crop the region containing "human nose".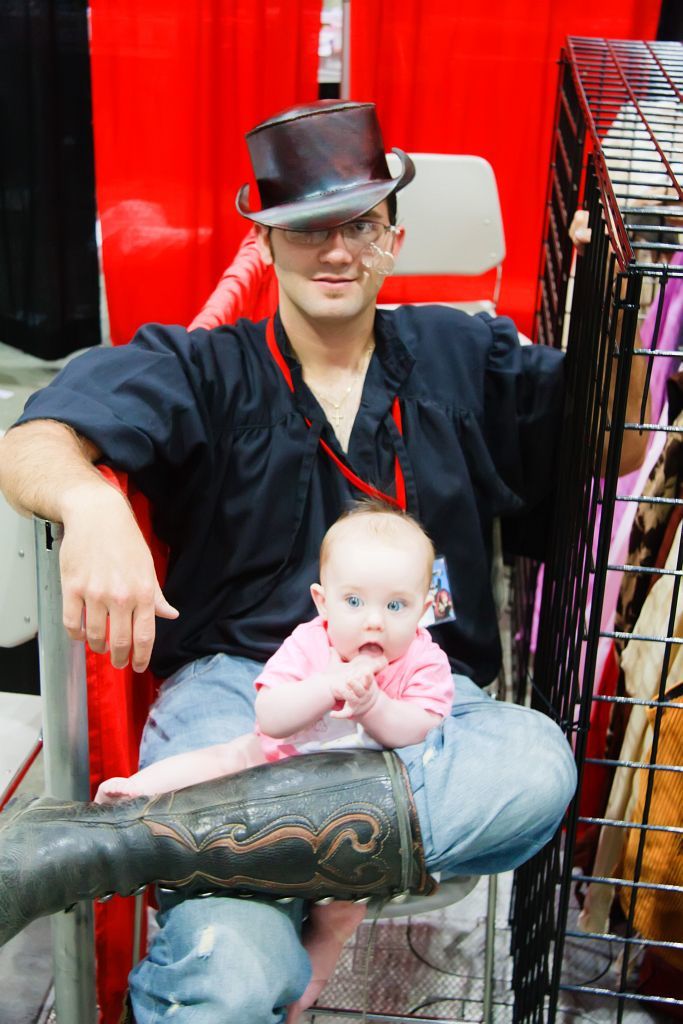
Crop region: {"x1": 321, "y1": 232, "x2": 353, "y2": 268}.
